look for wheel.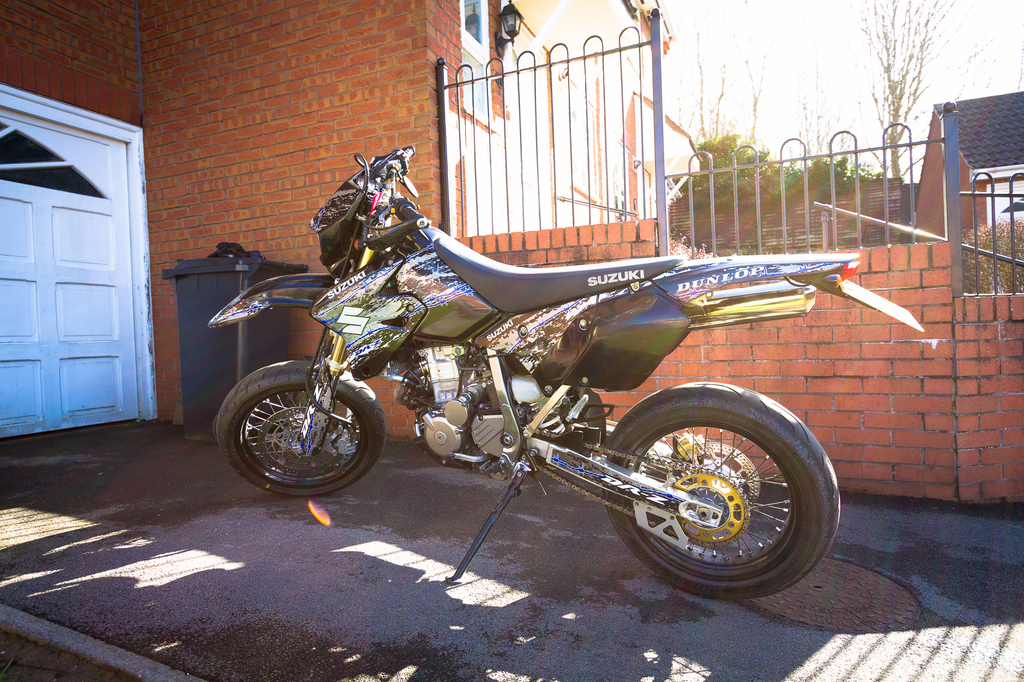
Found: Rect(216, 359, 387, 493).
